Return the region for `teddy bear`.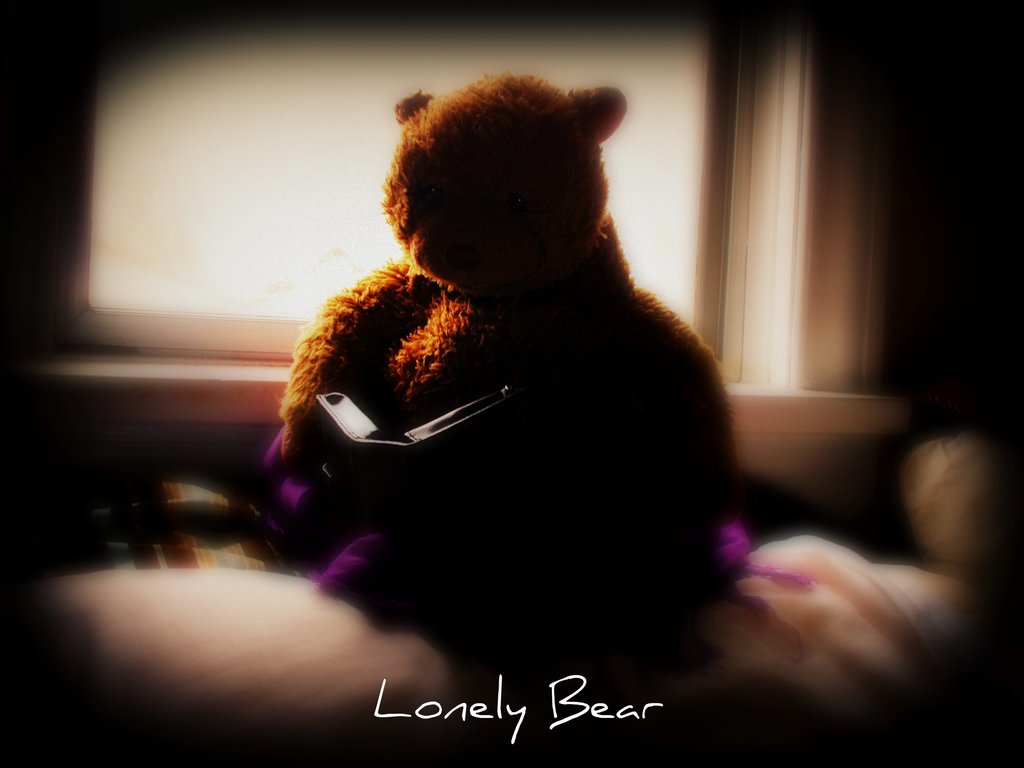
bbox=(278, 74, 752, 587).
